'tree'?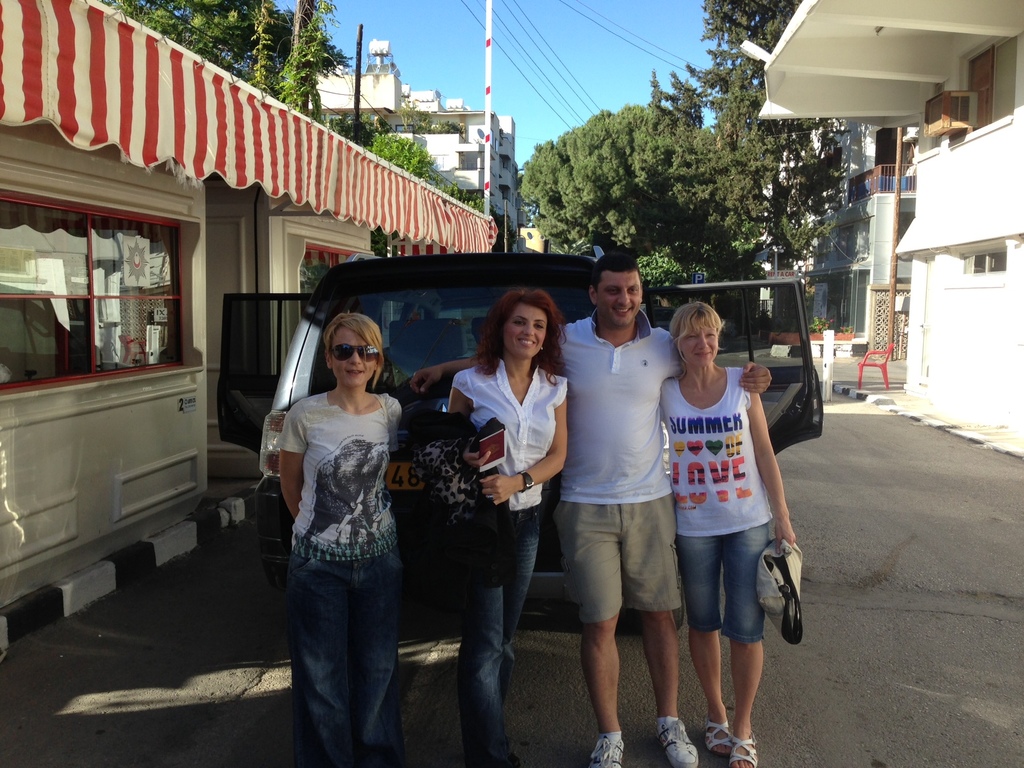
select_region(330, 106, 476, 209)
